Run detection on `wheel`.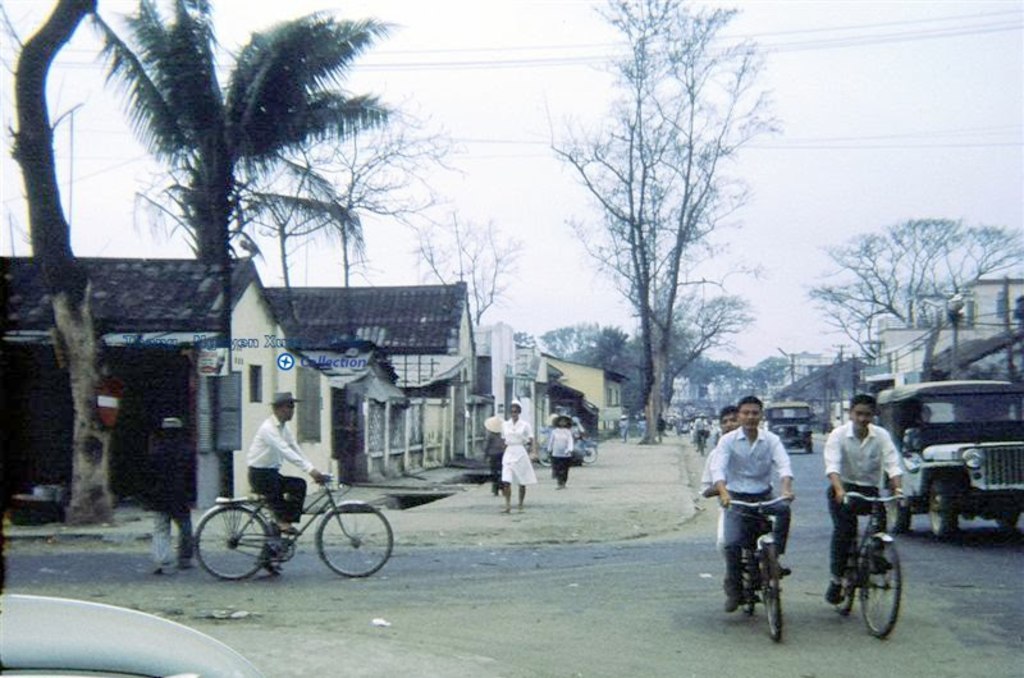
Result: box=[586, 445, 595, 463].
